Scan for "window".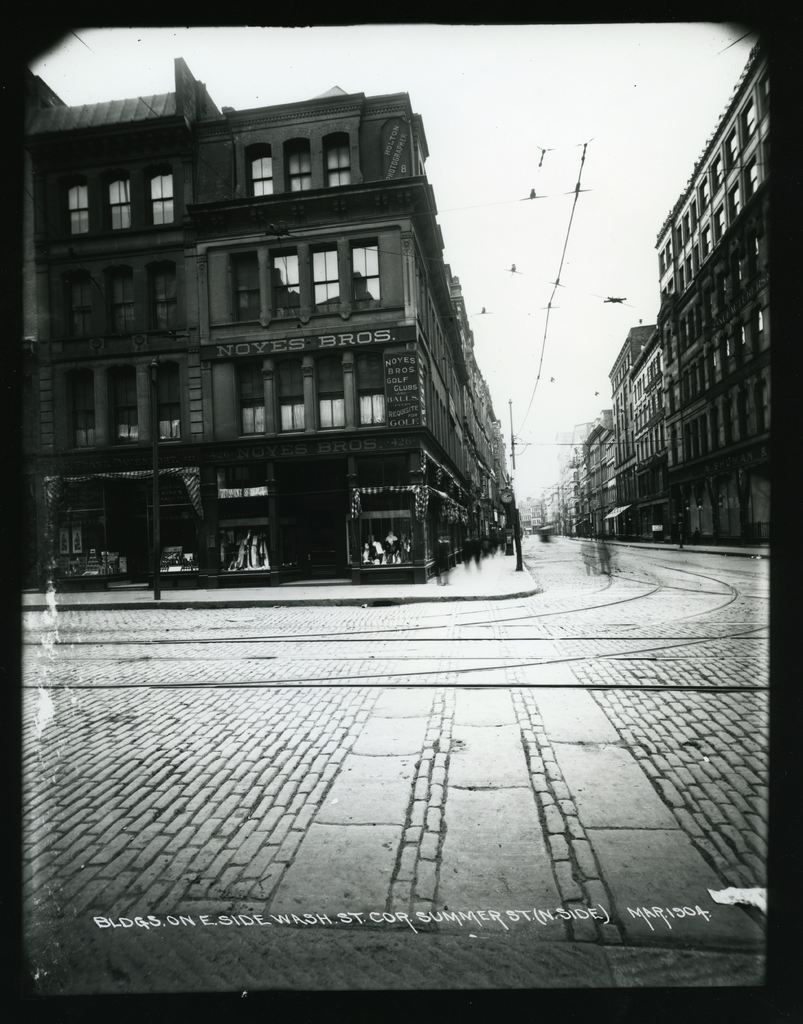
Scan result: BBox(227, 346, 408, 435).
